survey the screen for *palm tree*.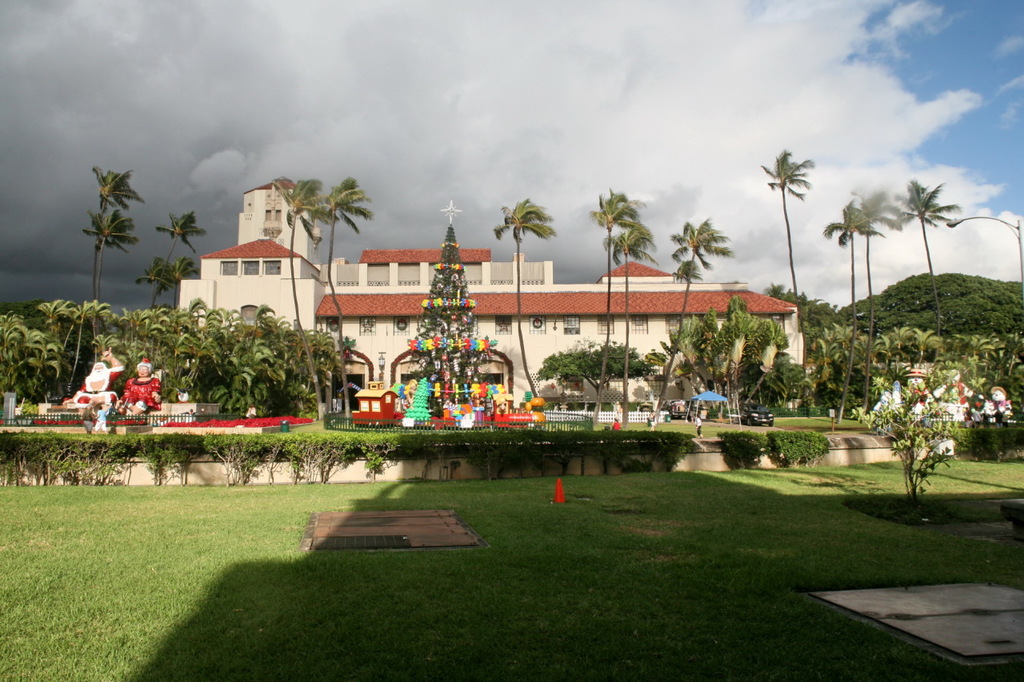
Survey found: [674,216,725,395].
